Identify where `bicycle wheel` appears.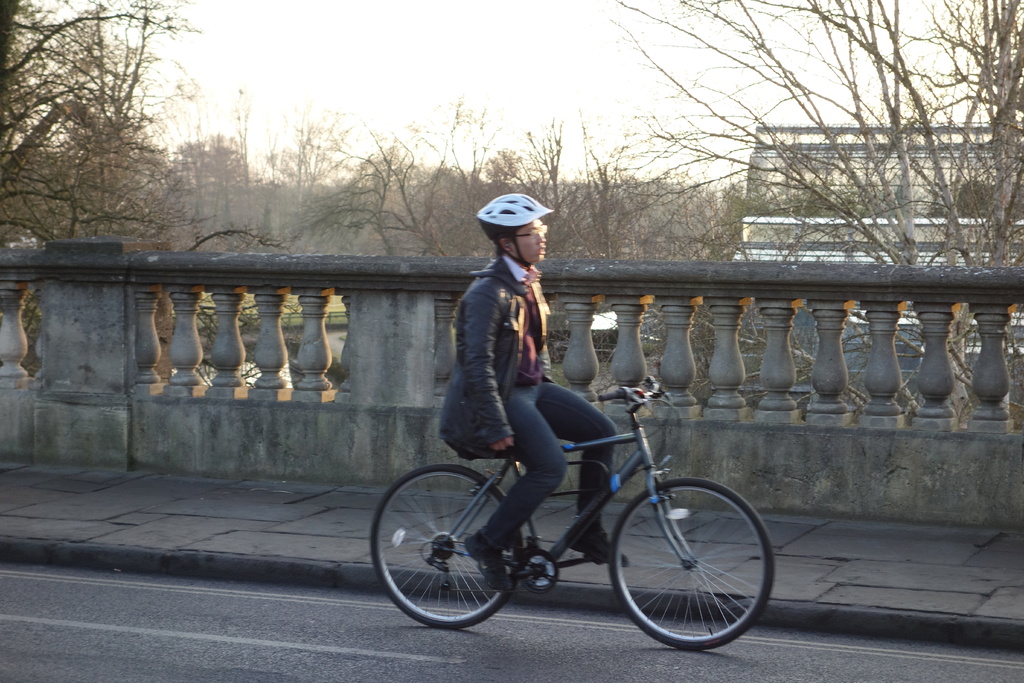
Appears at 367,462,524,630.
